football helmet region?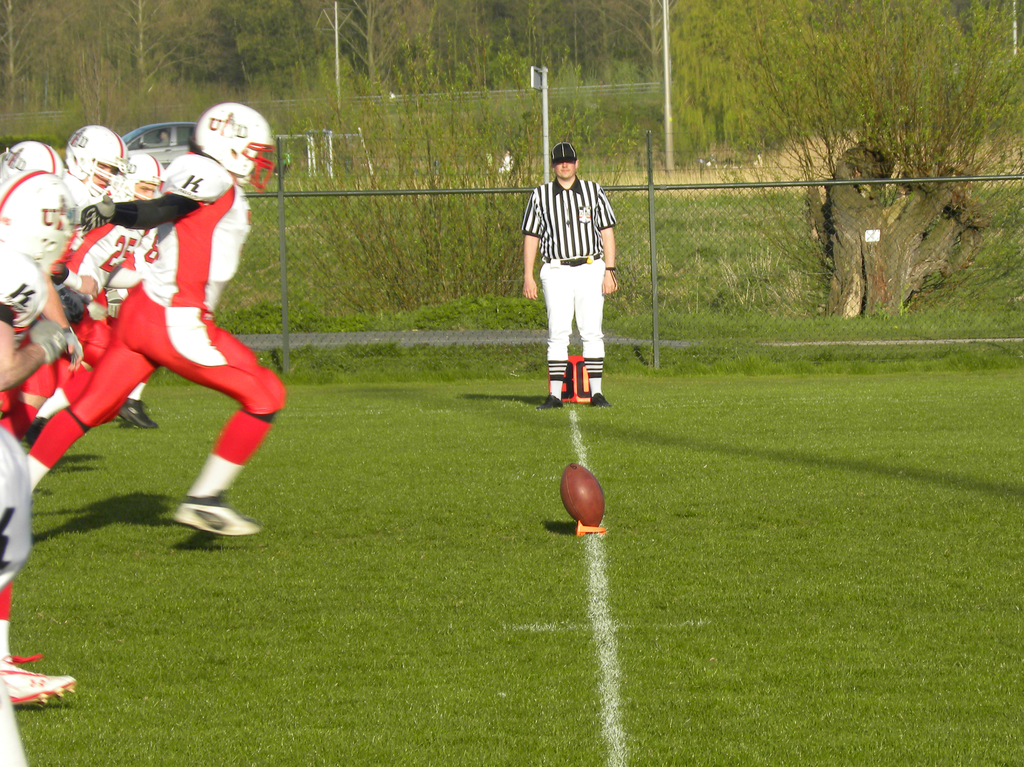
(left=0, top=135, right=65, bottom=176)
